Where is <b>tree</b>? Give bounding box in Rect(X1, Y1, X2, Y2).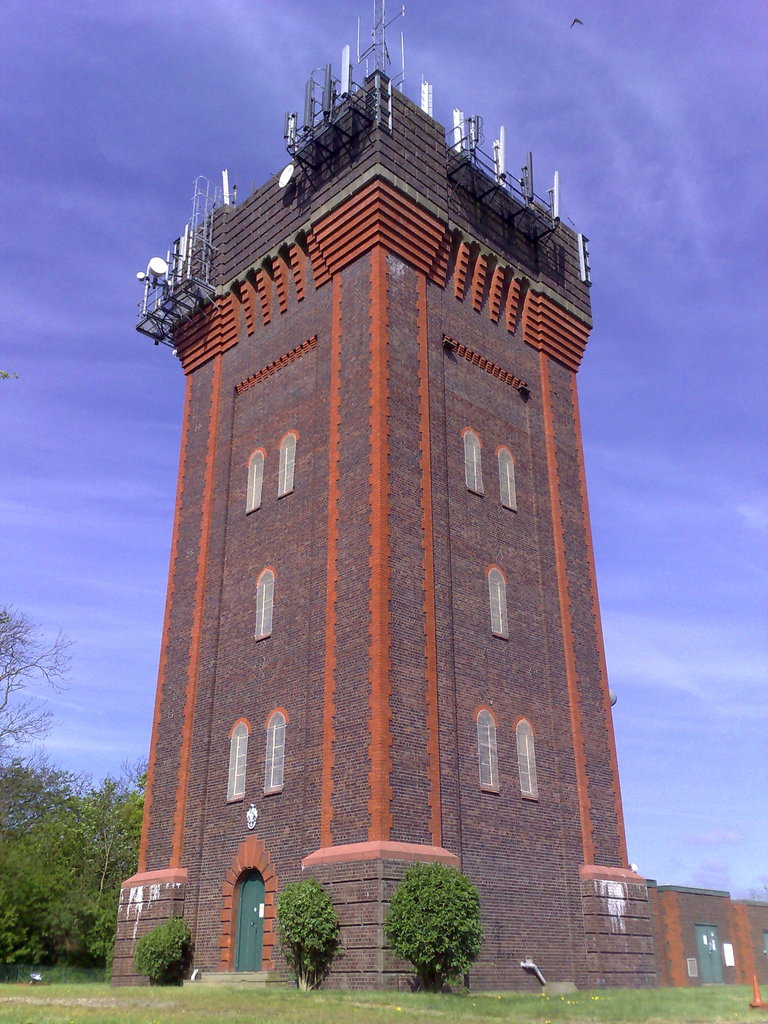
Rect(0, 755, 142, 966).
